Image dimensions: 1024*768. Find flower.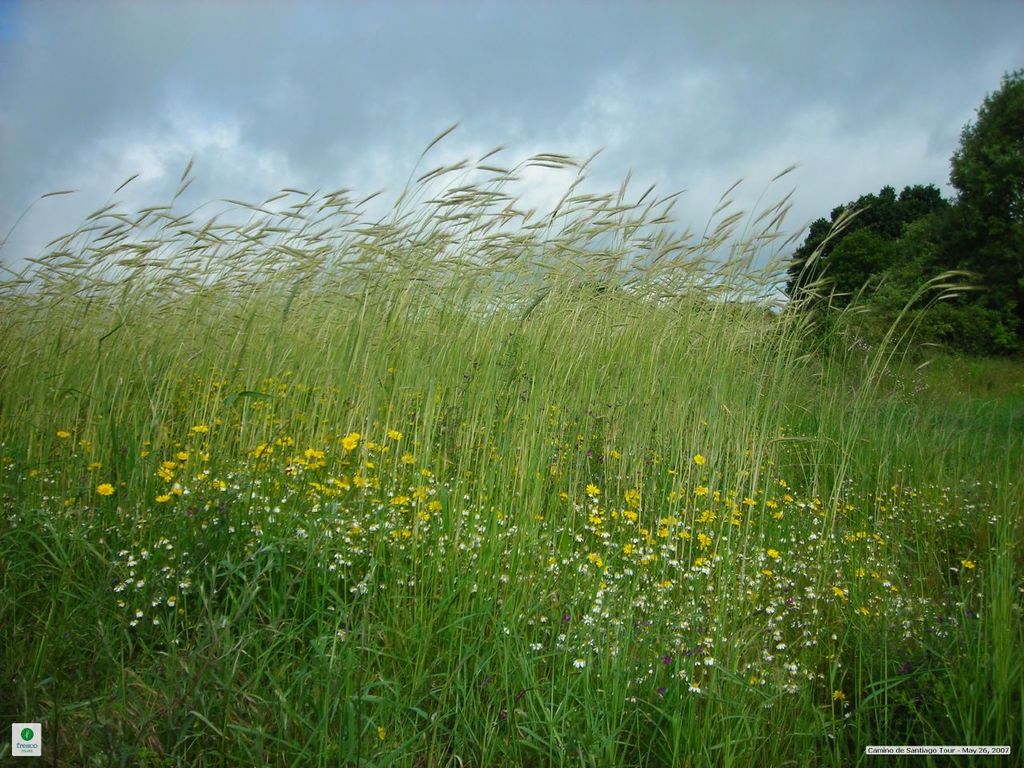
x1=383, y1=430, x2=404, y2=440.
